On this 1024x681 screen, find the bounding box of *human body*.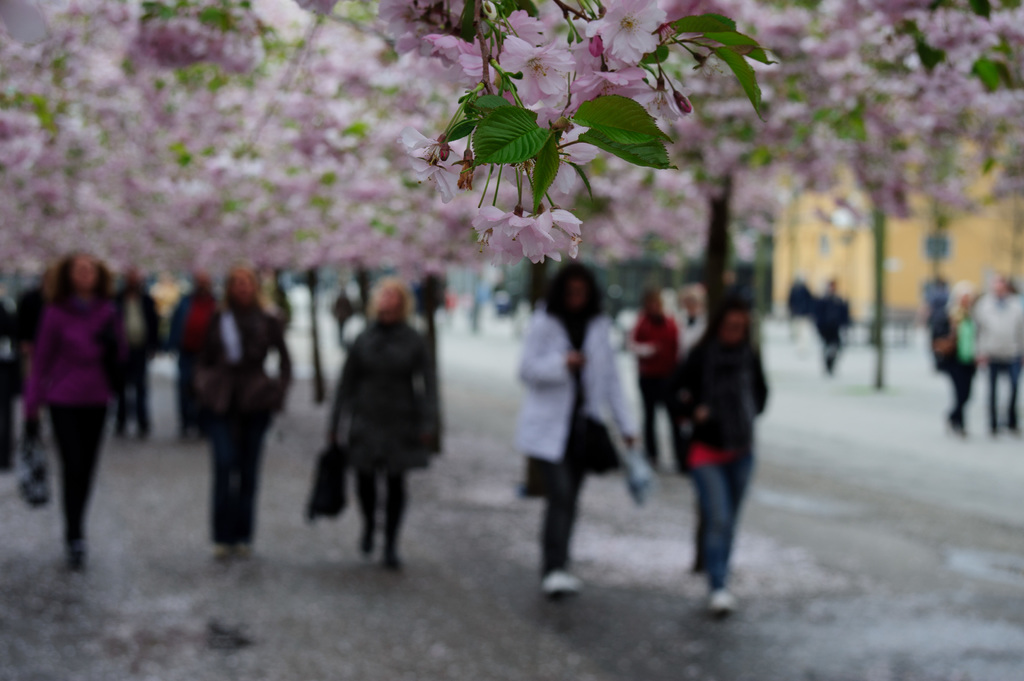
Bounding box: 520:260:653:598.
